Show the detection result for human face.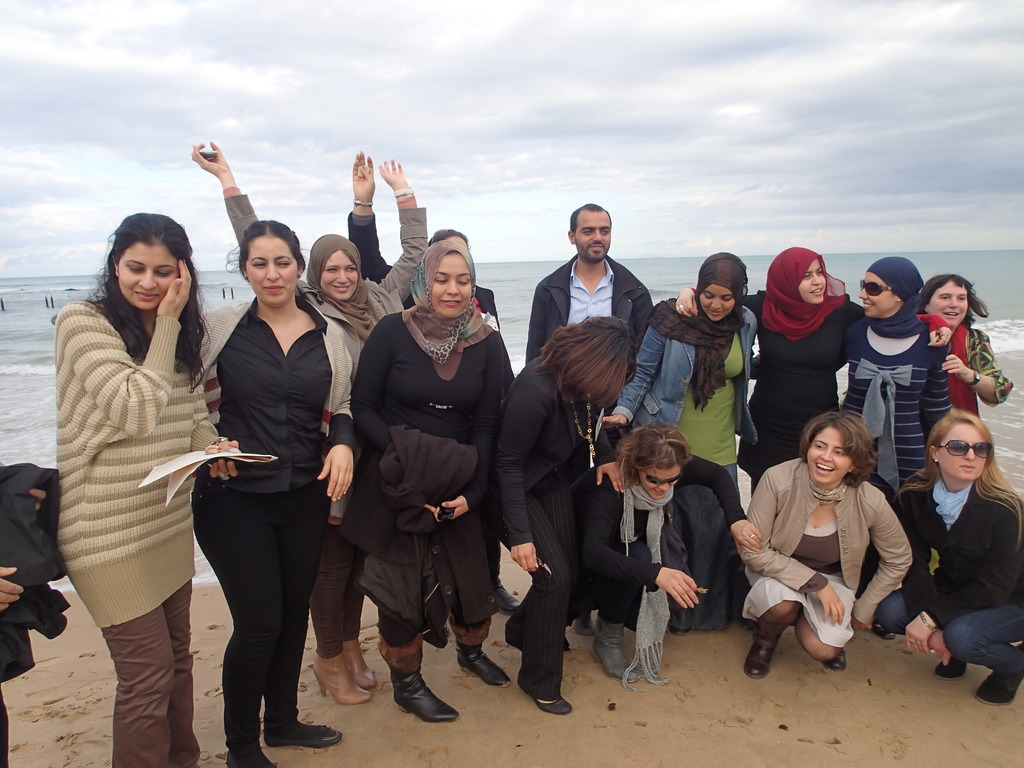
box=[941, 420, 990, 482].
